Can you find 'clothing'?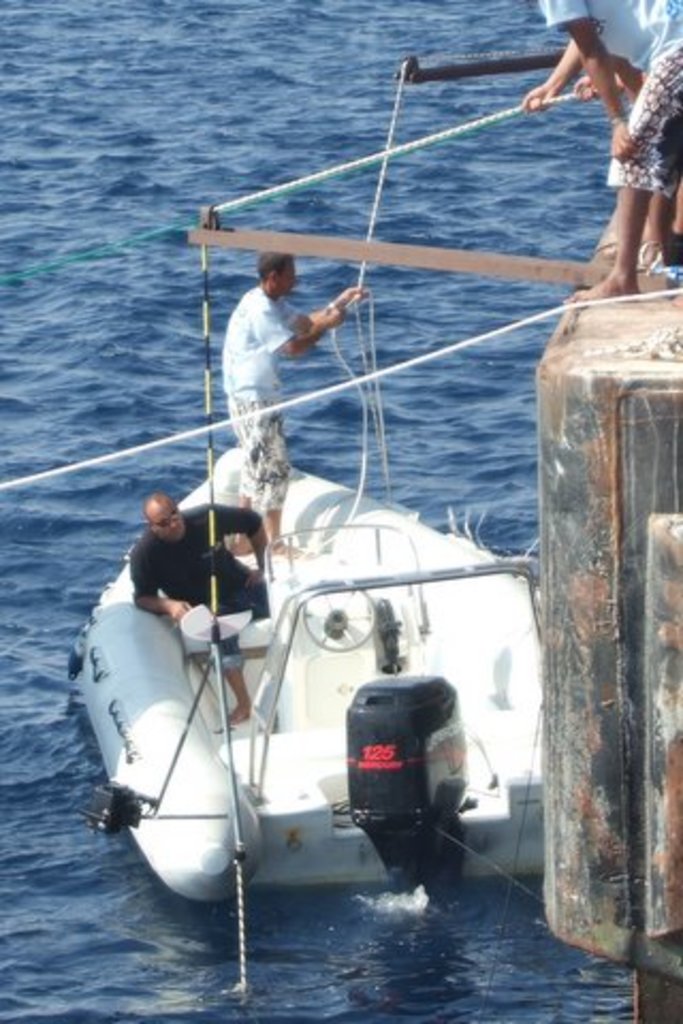
Yes, bounding box: bbox=(226, 286, 303, 516).
